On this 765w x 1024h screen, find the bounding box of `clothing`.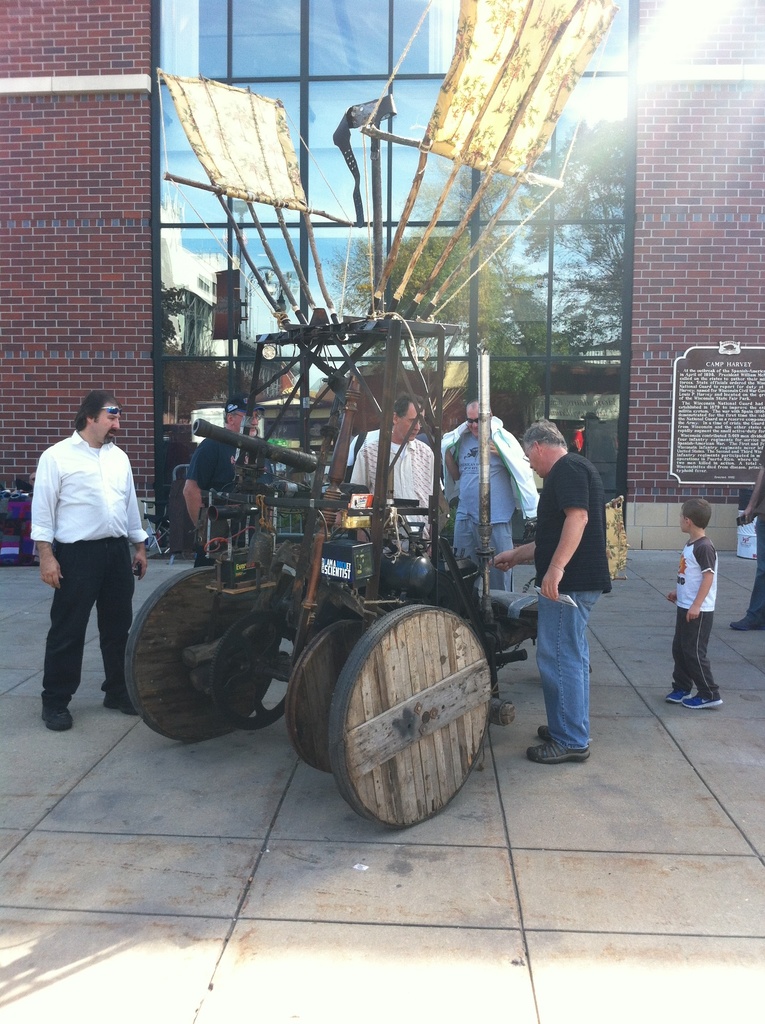
Bounding box: box(31, 429, 157, 712).
